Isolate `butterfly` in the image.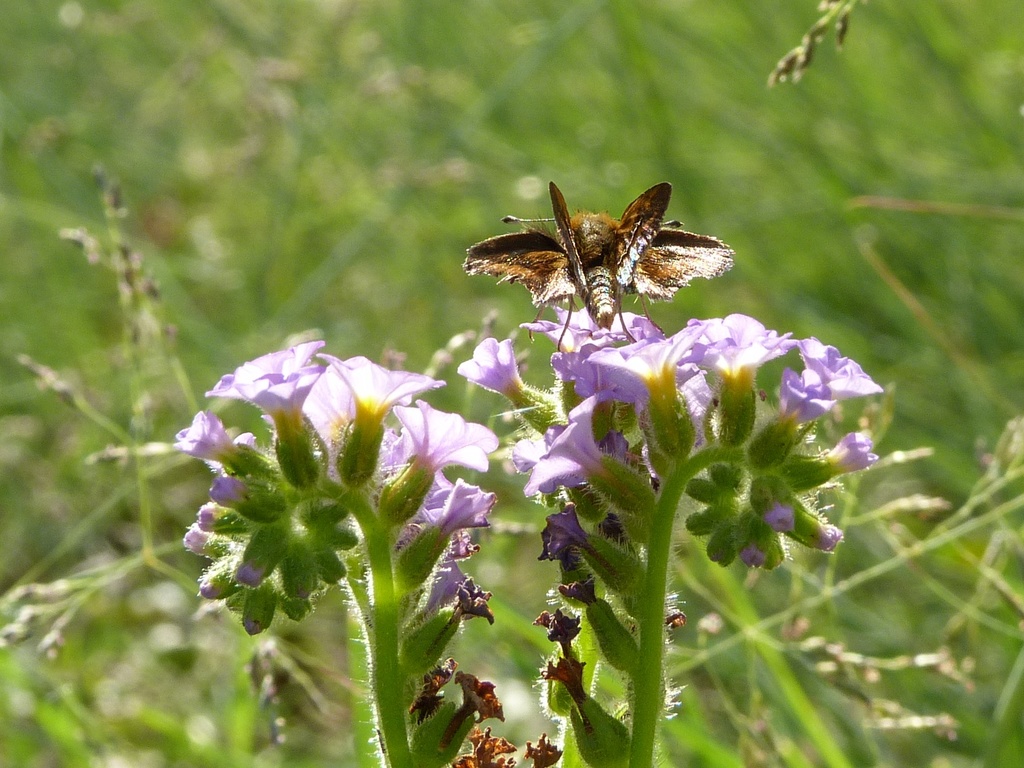
Isolated region: bbox(465, 168, 776, 376).
